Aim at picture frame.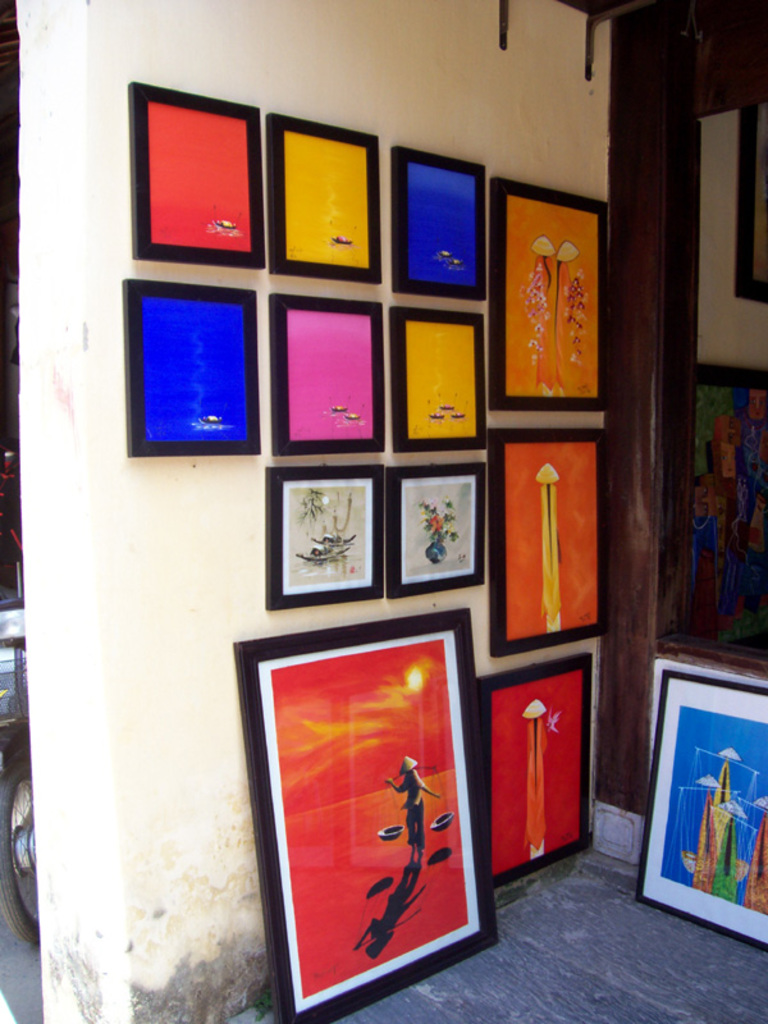
Aimed at (479,652,593,896).
